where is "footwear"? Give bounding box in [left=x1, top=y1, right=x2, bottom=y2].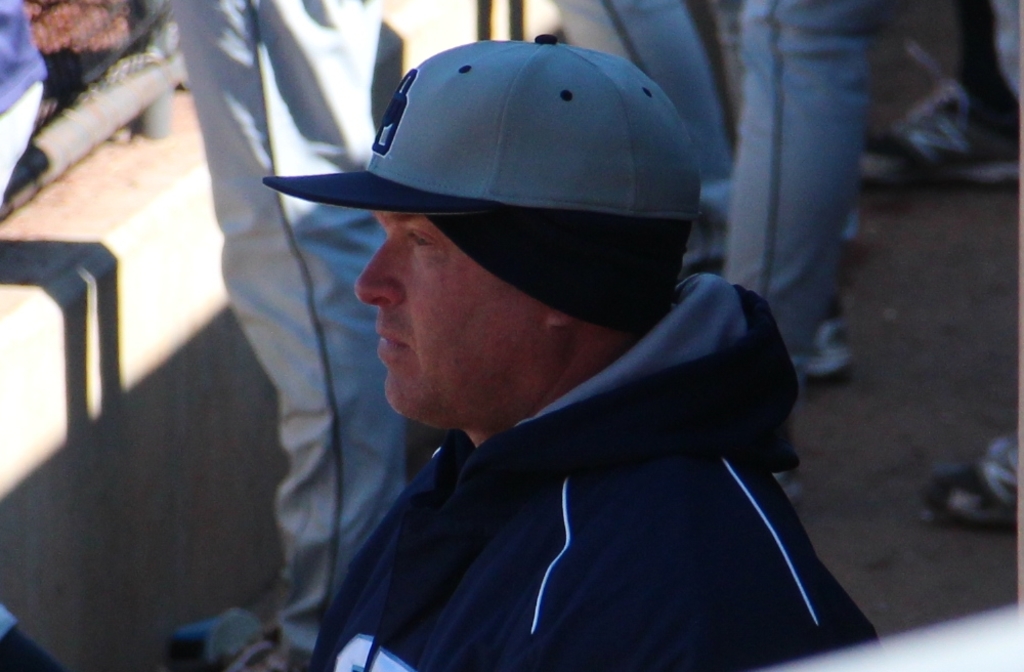
[left=855, top=49, right=1023, bottom=190].
